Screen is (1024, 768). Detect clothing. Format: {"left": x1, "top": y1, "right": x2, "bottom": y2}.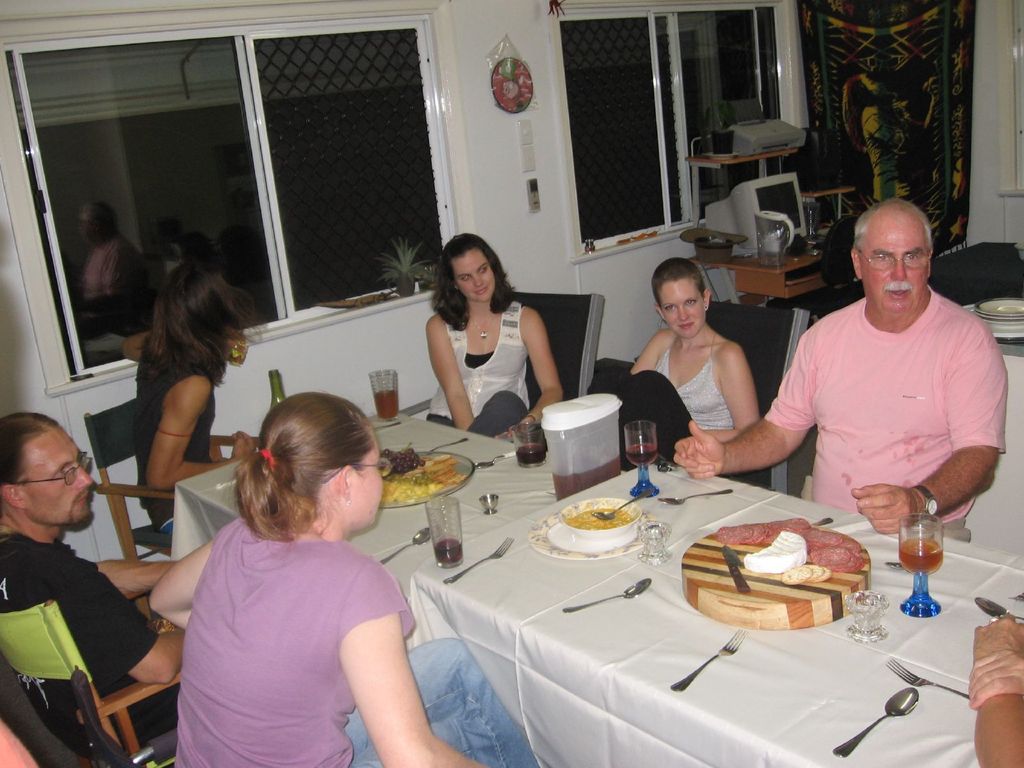
{"left": 649, "top": 323, "right": 744, "bottom": 474}.
